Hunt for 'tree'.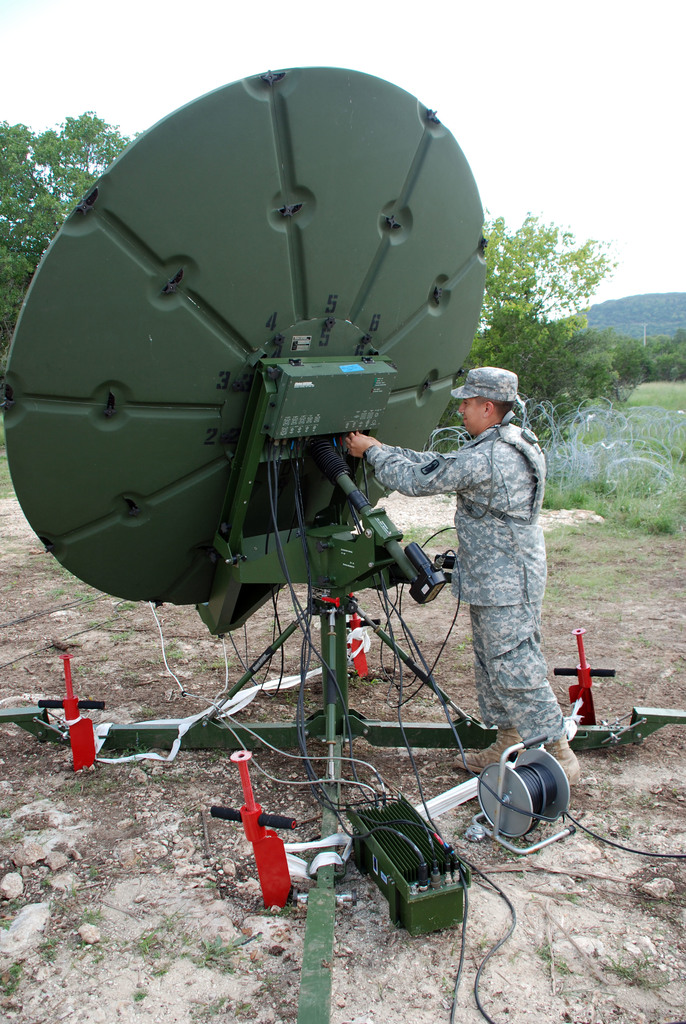
Hunted down at 0, 106, 172, 386.
